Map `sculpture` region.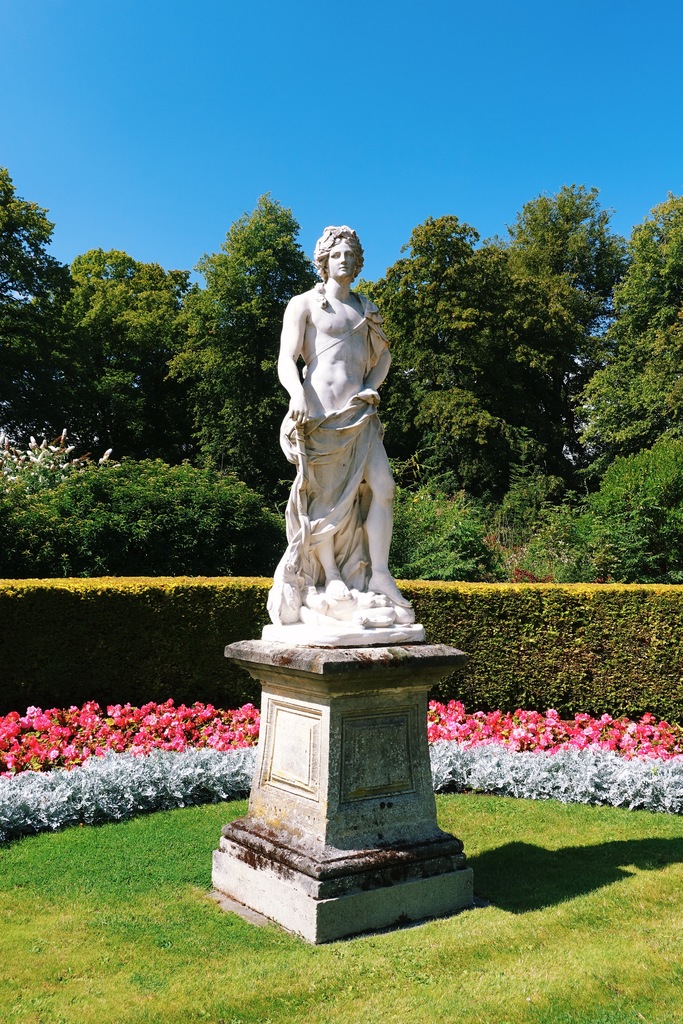
Mapped to box(272, 223, 436, 631).
